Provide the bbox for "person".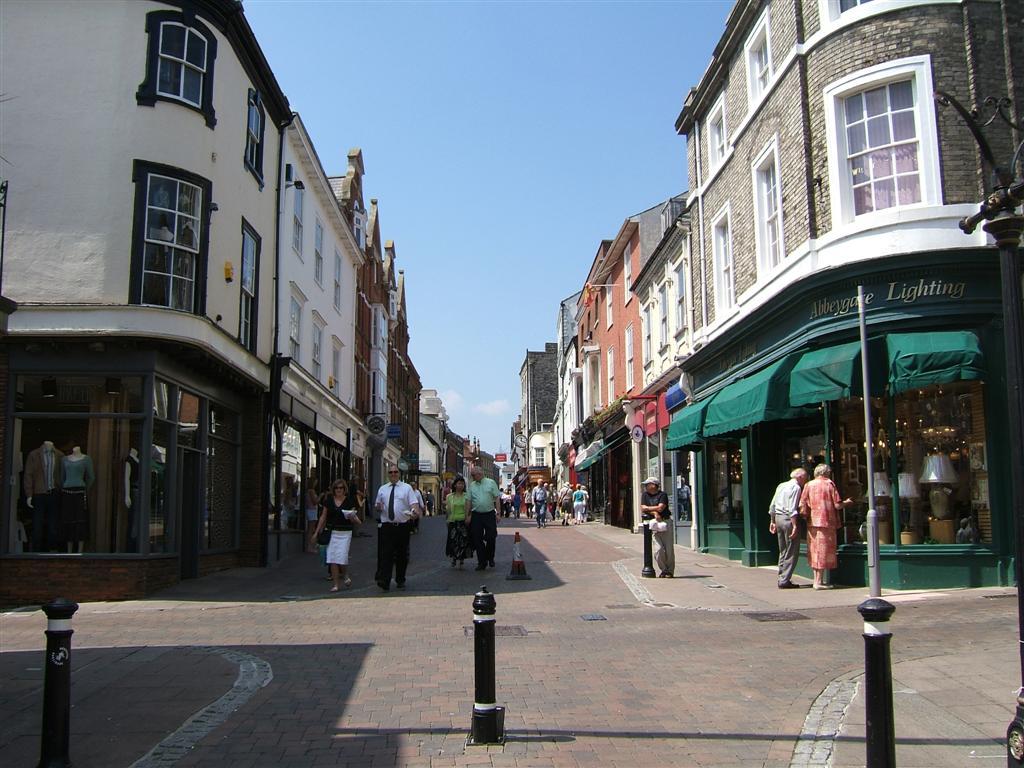
rect(541, 483, 551, 522).
